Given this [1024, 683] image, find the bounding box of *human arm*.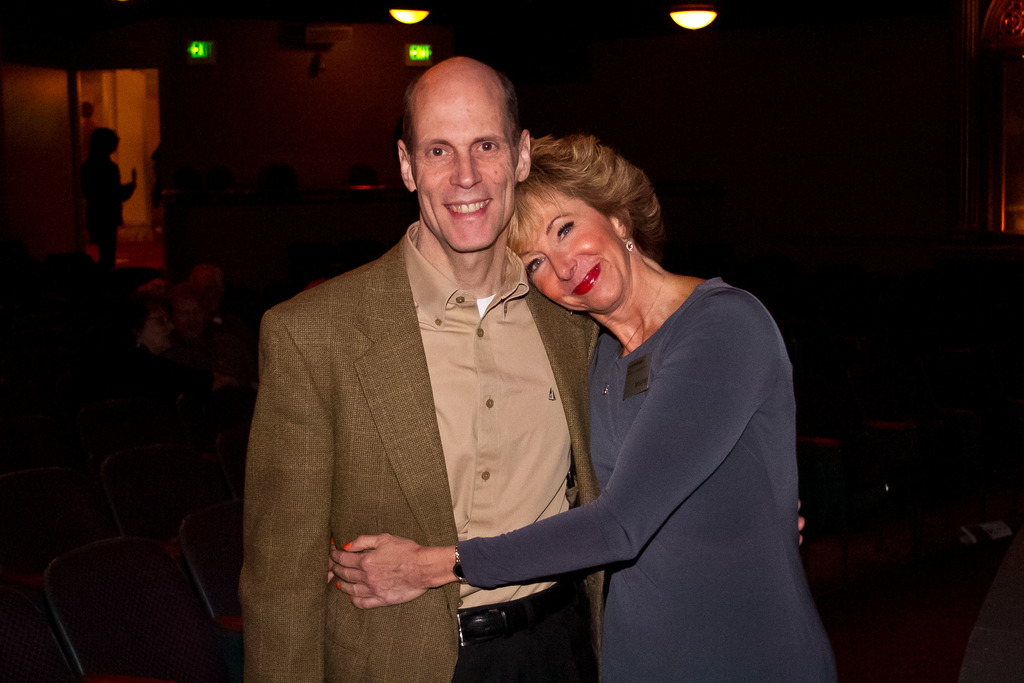
<box>790,490,843,547</box>.
